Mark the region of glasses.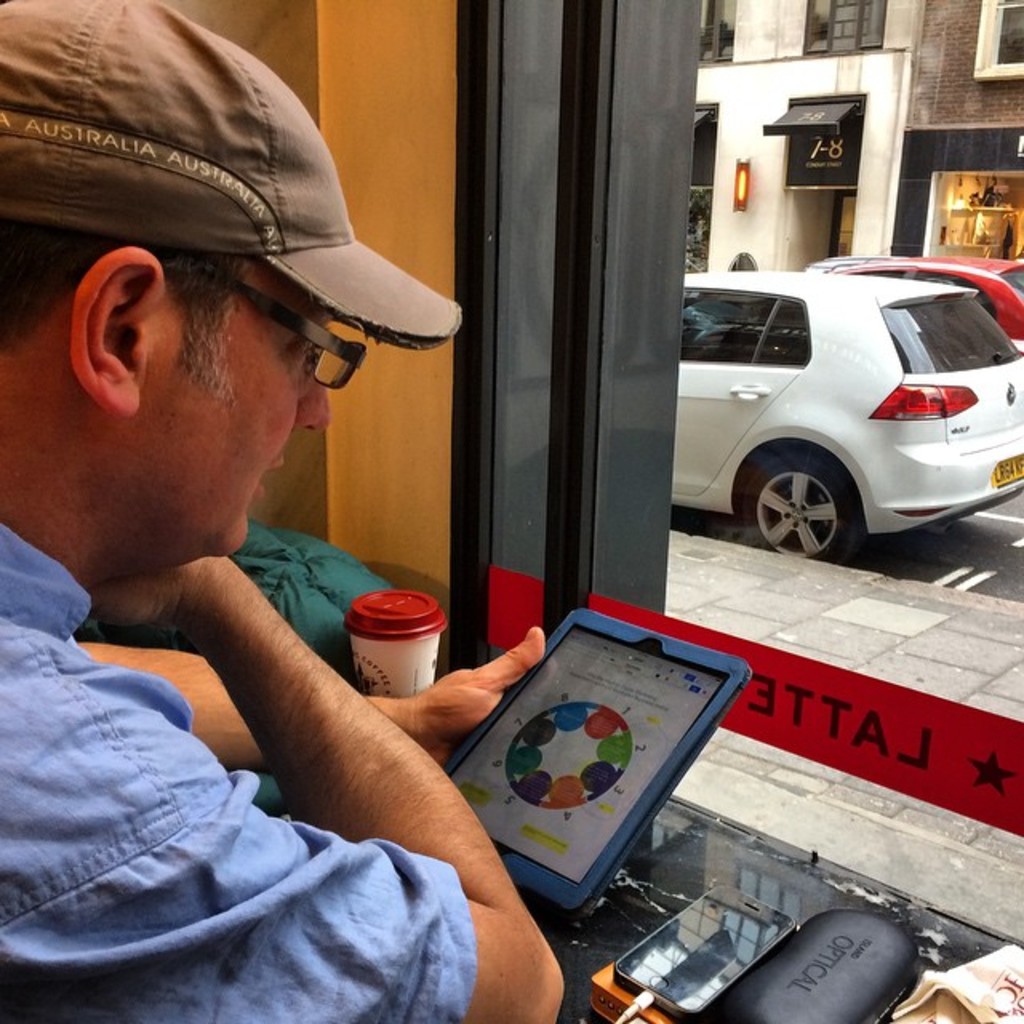
Region: (13, 243, 398, 408).
